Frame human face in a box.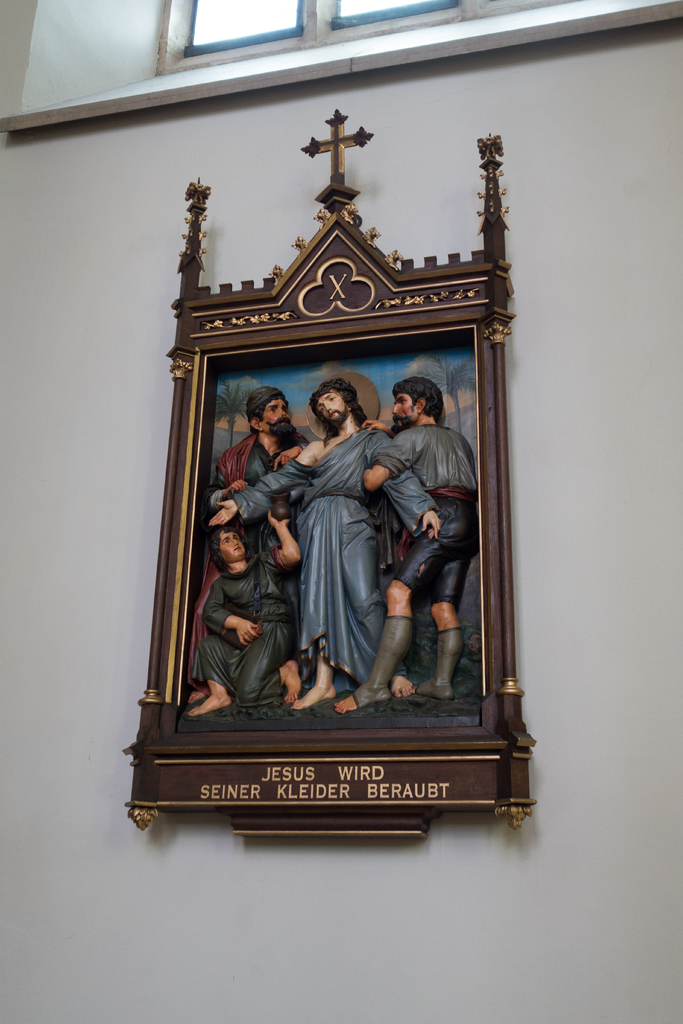
x1=390 y1=392 x2=423 y2=430.
